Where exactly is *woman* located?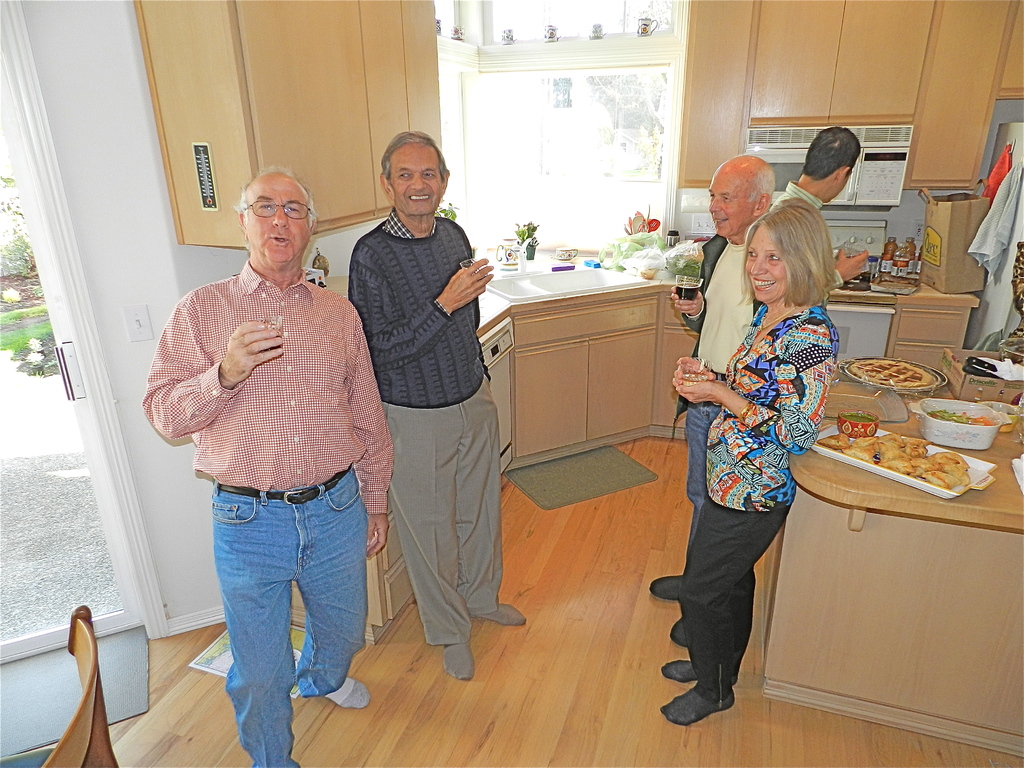
Its bounding box is <region>661, 196, 845, 730</region>.
